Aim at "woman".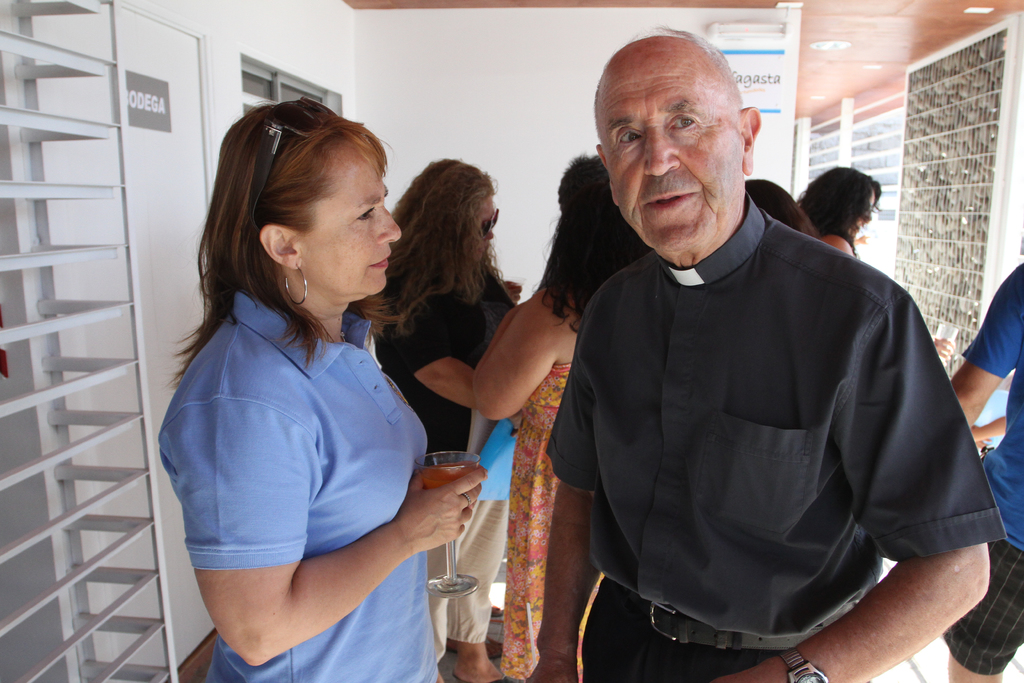
Aimed at 152,89,468,682.
